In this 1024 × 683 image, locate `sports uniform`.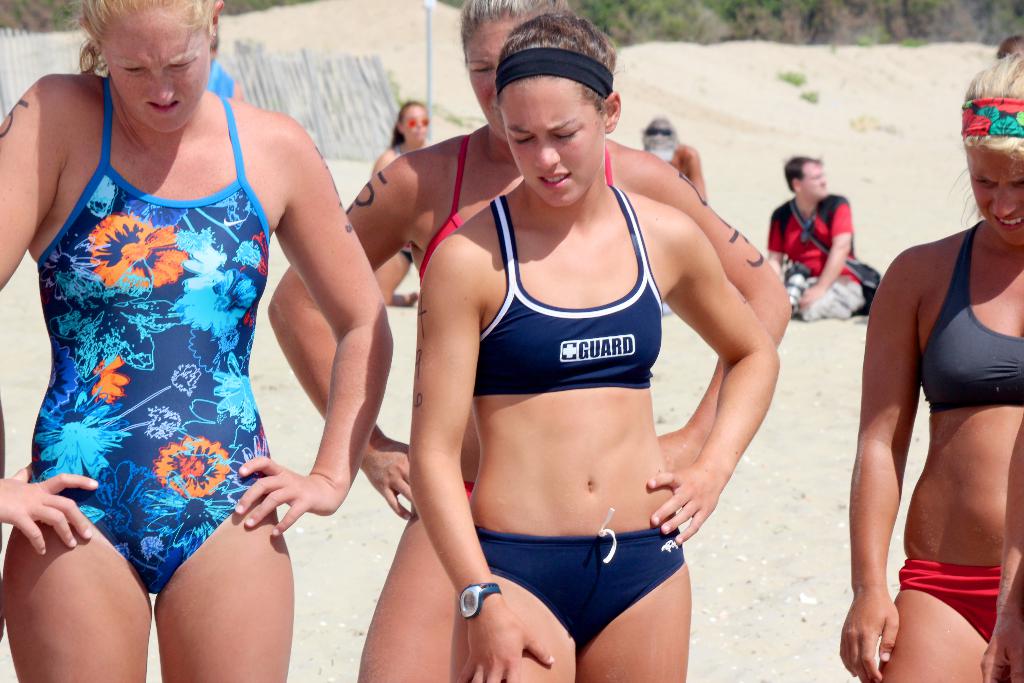
Bounding box: x1=422 y1=138 x2=611 y2=498.
